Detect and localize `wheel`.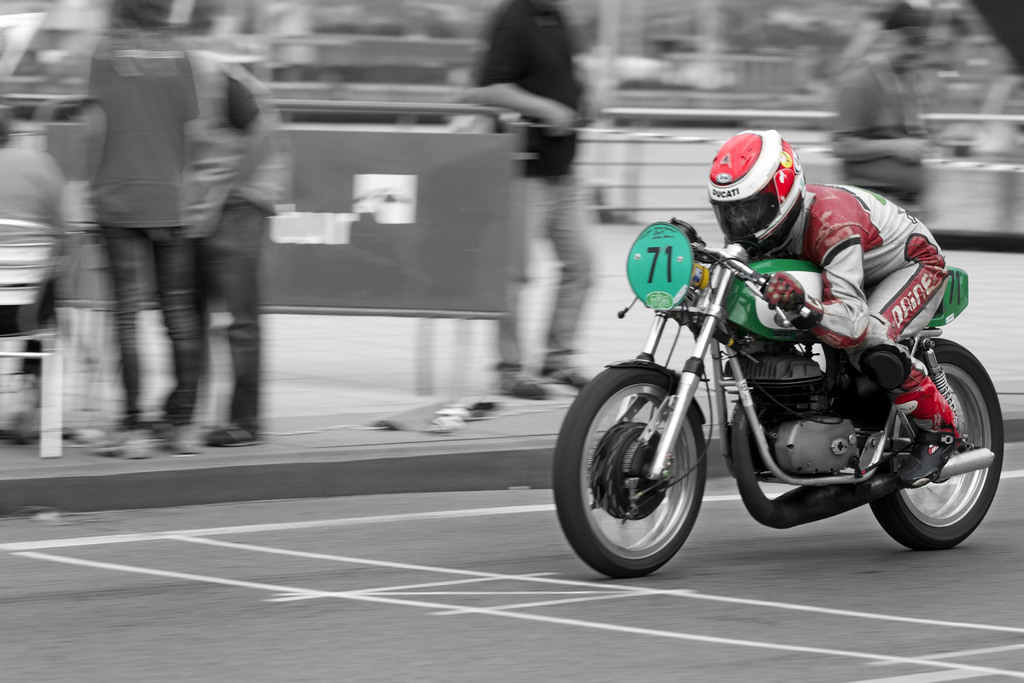
Localized at left=575, top=362, right=724, bottom=573.
